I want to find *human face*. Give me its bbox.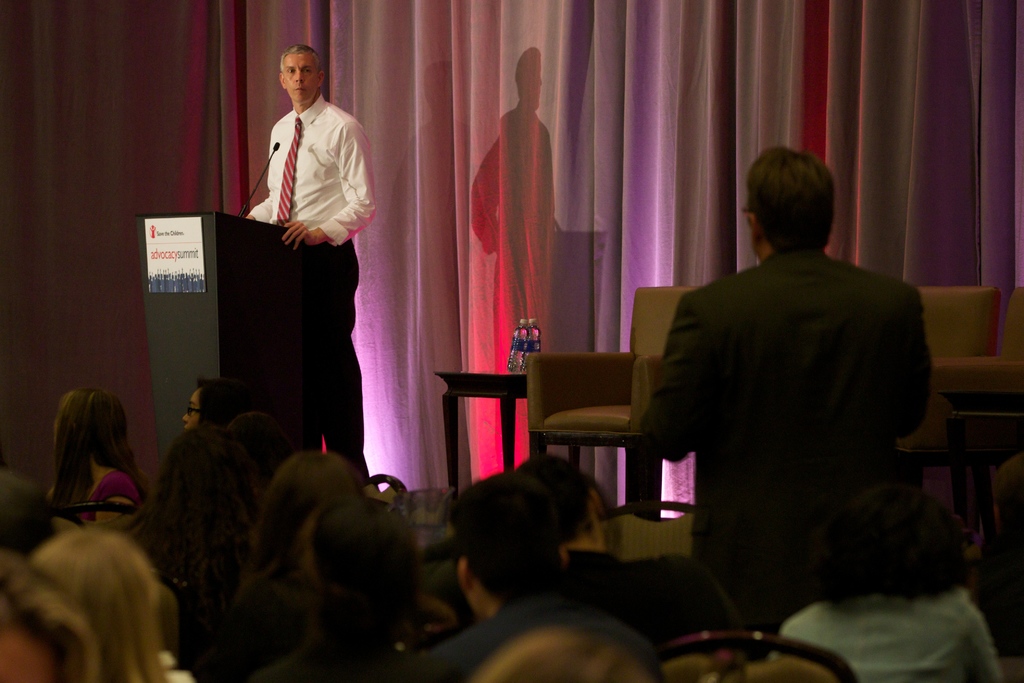
rect(284, 52, 318, 102).
